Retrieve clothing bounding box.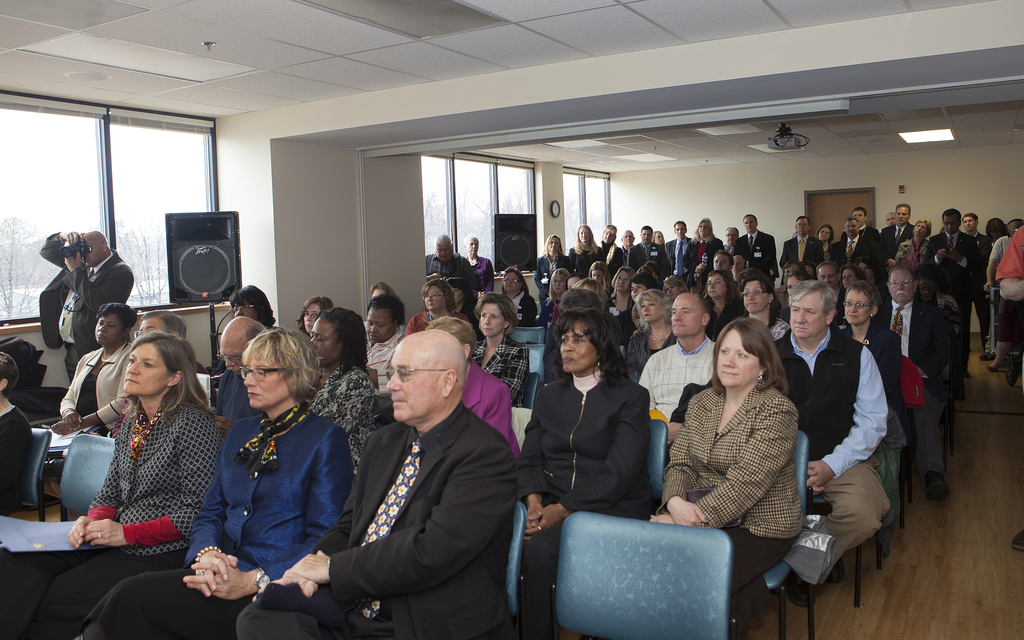
Bounding box: locate(316, 369, 371, 469).
